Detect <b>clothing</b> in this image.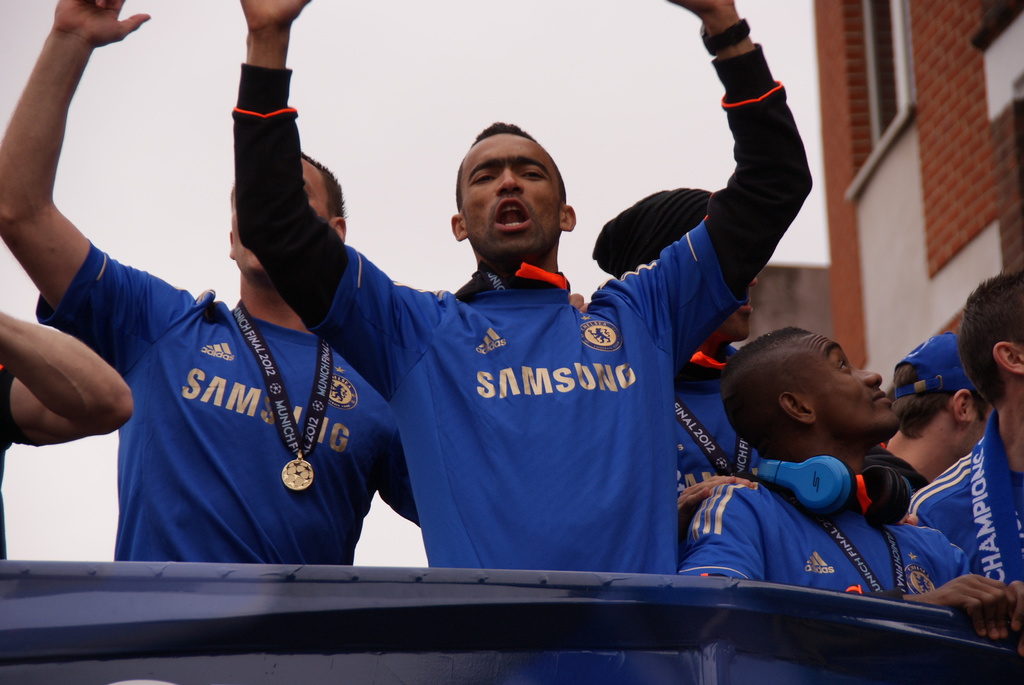
Detection: [left=903, top=411, right=1023, bottom=589].
